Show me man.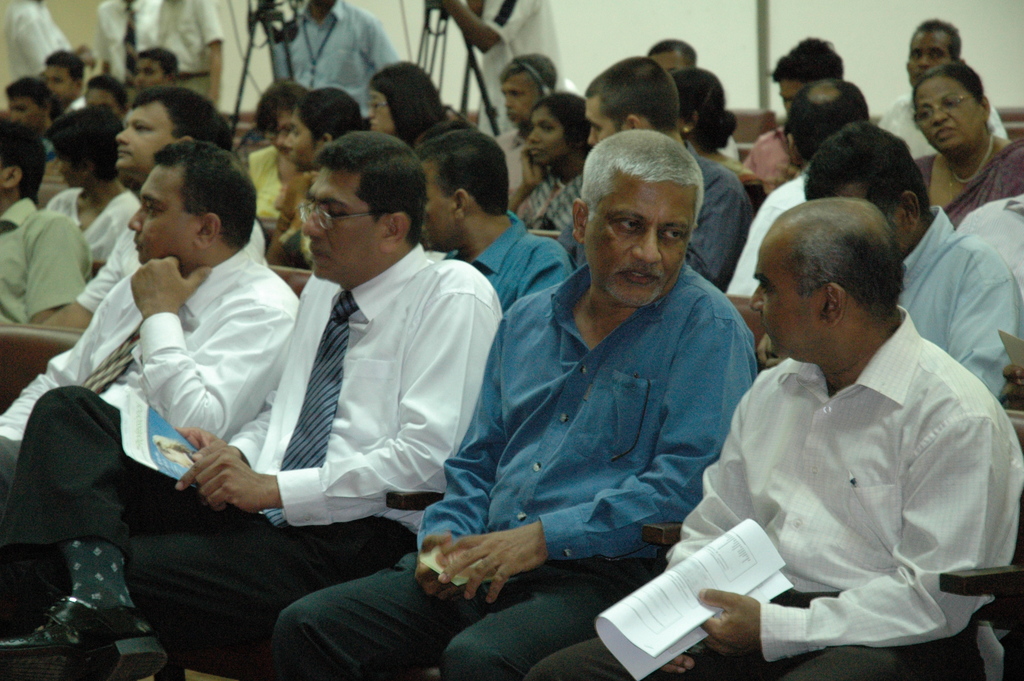
man is here: 40,87,236,347.
